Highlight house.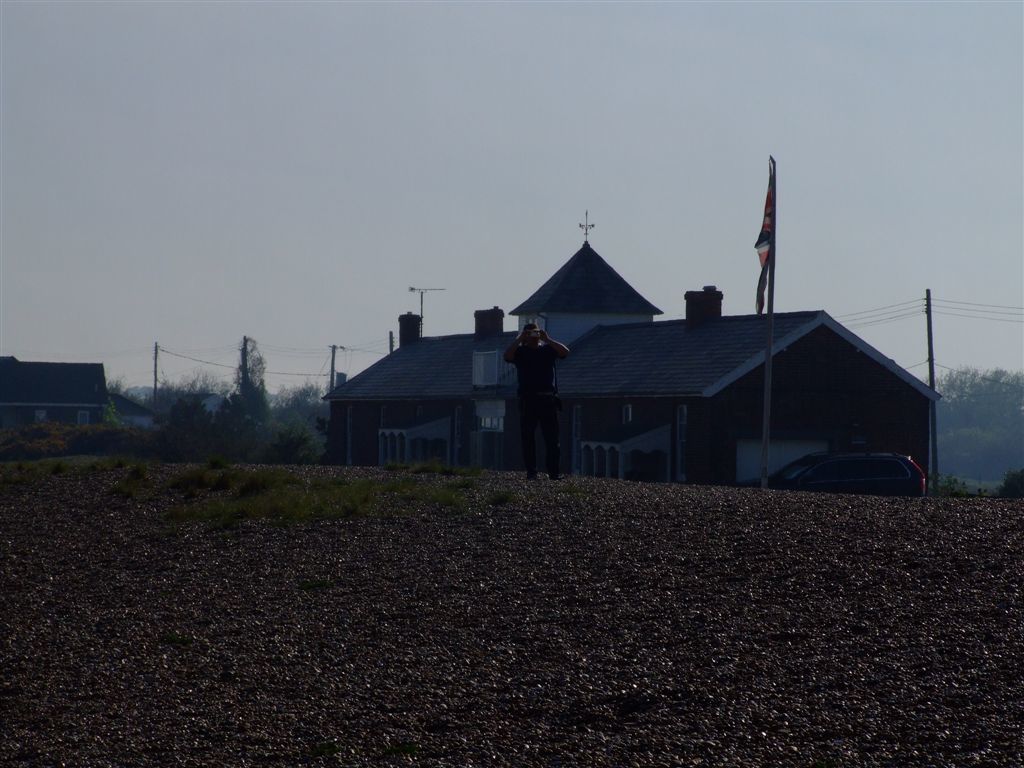
Highlighted region: BBox(369, 266, 969, 515).
